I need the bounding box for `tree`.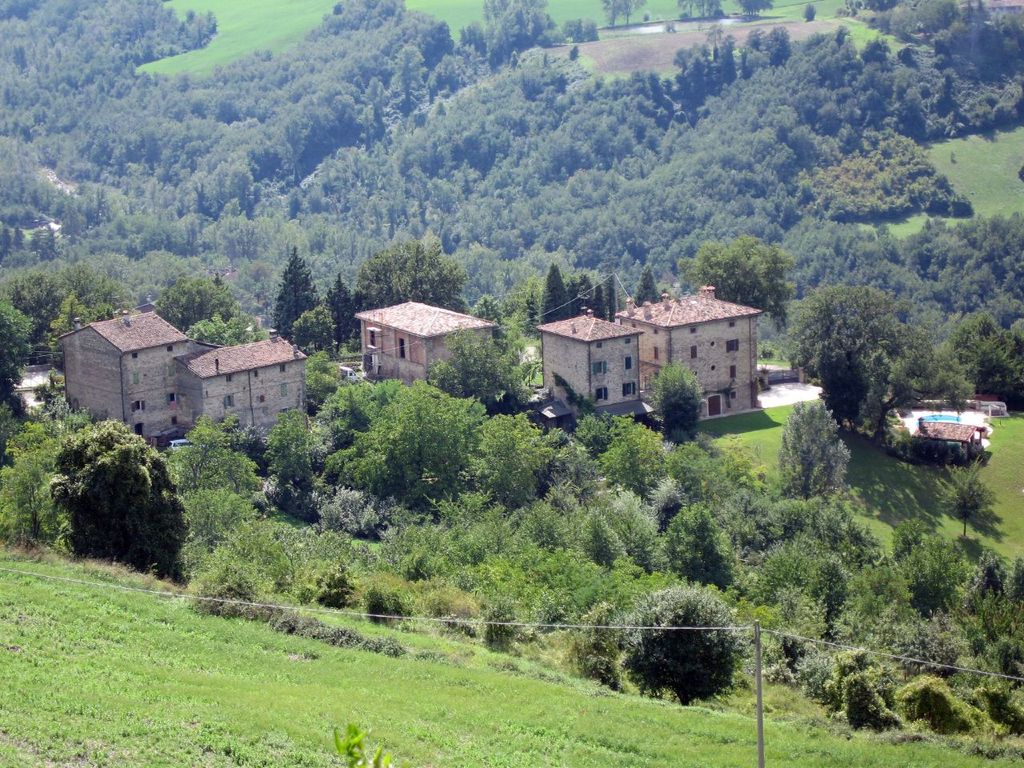
Here it is: rect(291, 303, 335, 357).
